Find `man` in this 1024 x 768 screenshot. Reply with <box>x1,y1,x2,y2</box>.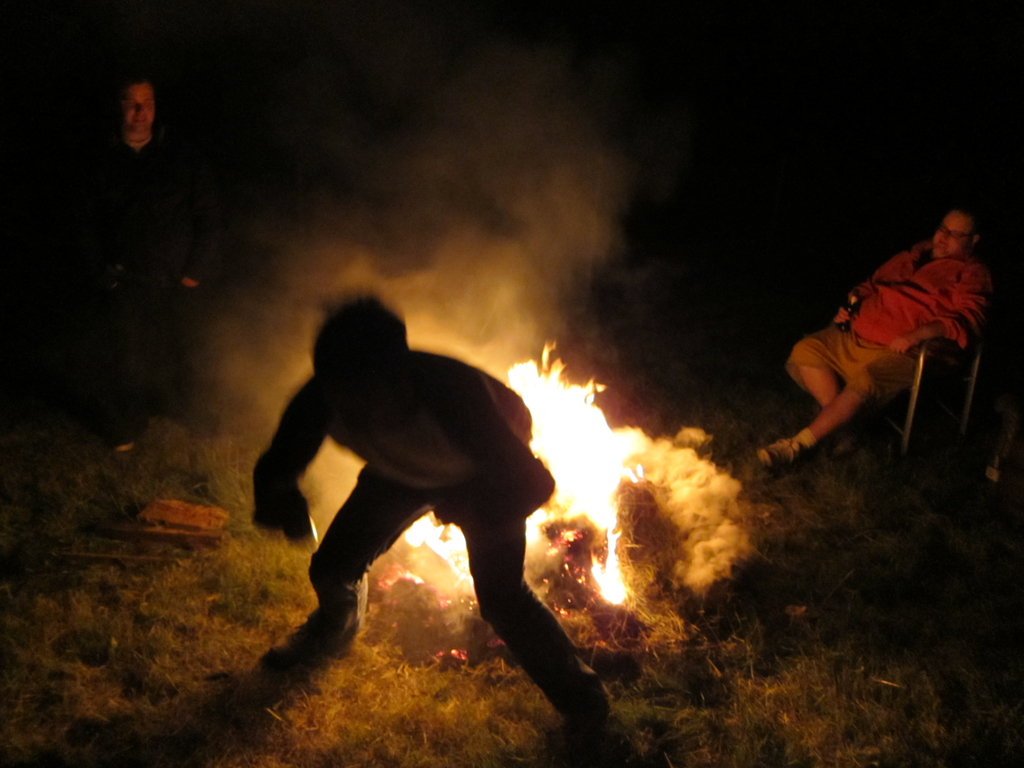
<box>233,296,601,707</box>.
